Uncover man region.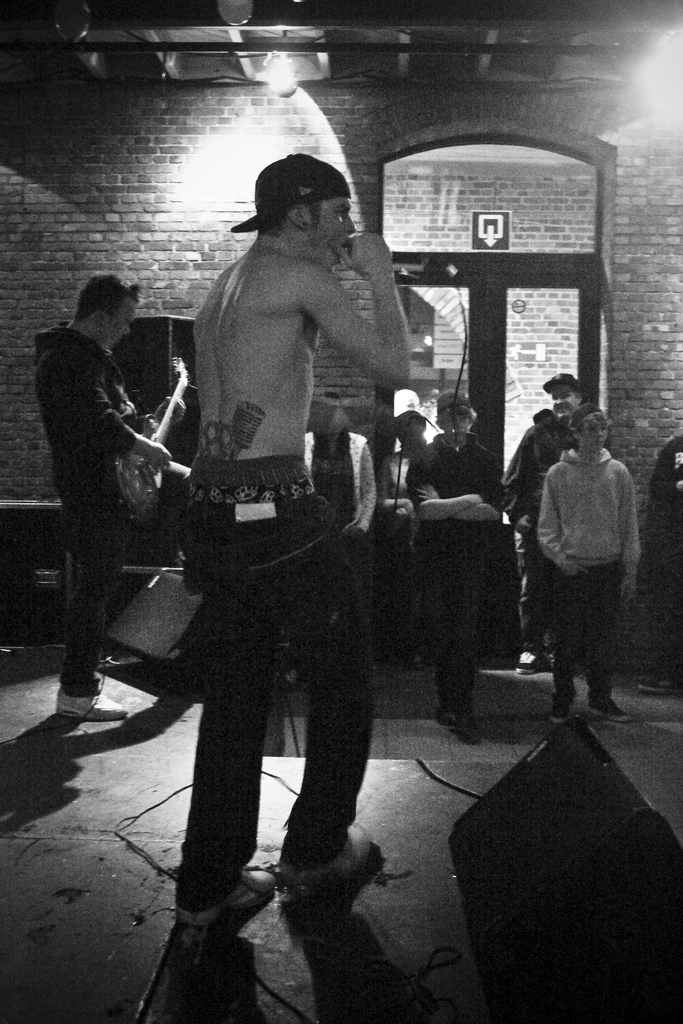
Uncovered: region(108, 175, 431, 951).
